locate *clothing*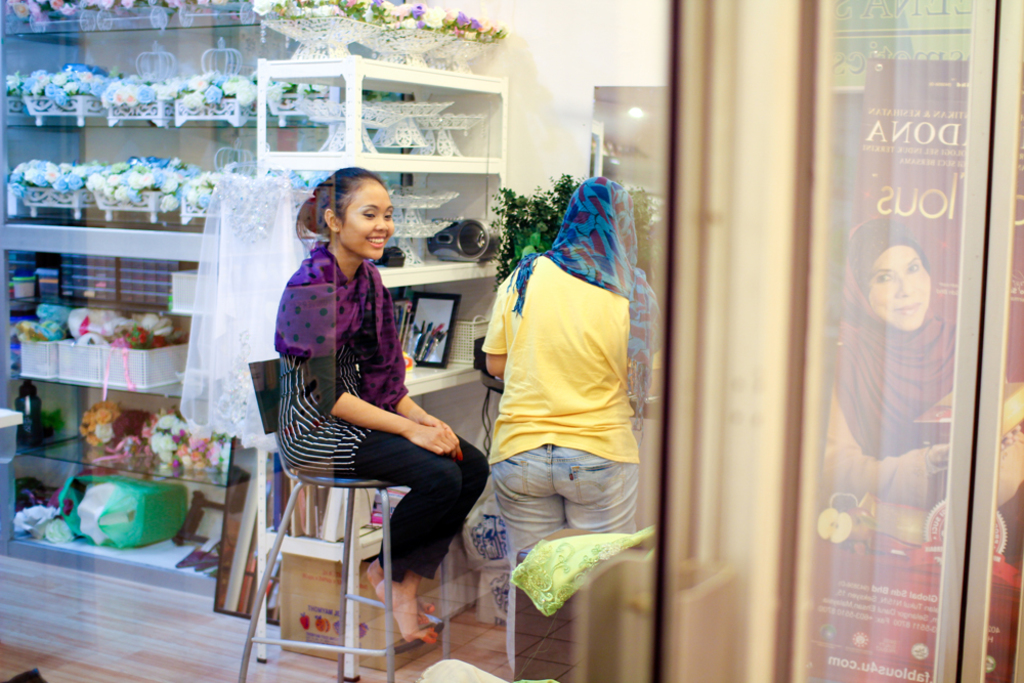
<box>271,243,431,582</box>
